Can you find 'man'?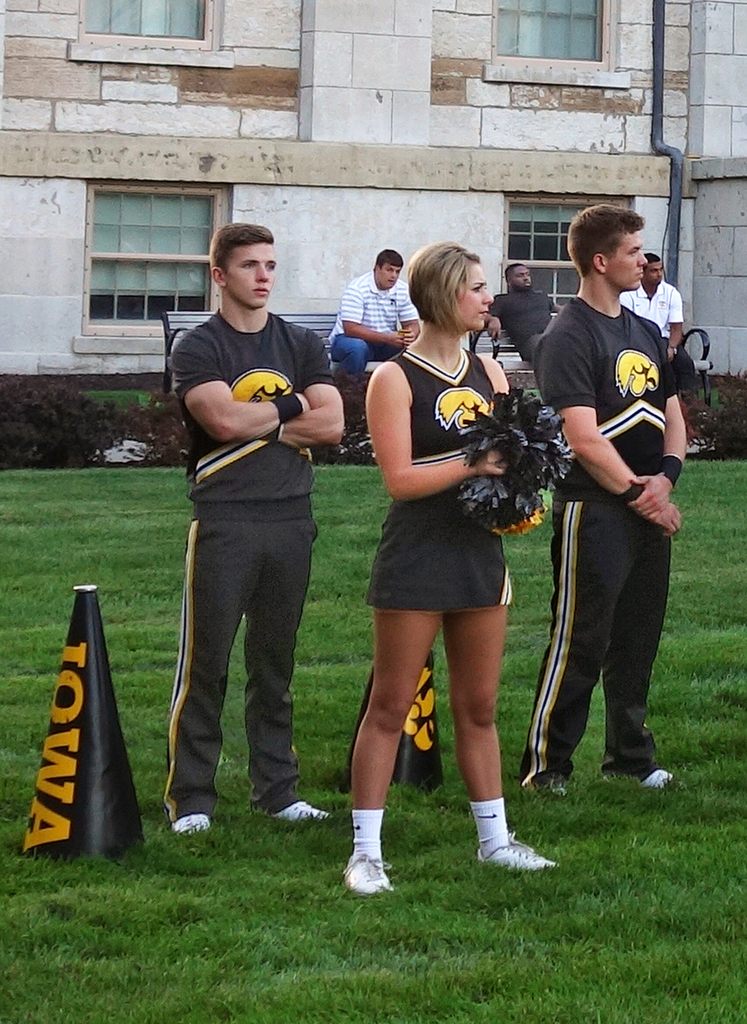
Yes, bounding box: [157,217,345,827].
